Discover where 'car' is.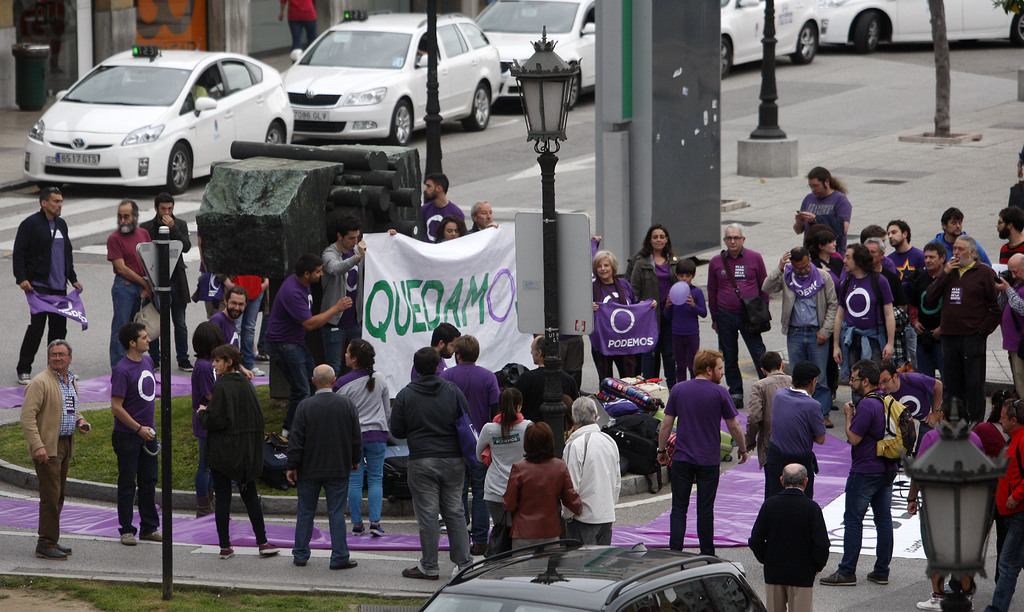
Discovered at 718/0/819/71.
